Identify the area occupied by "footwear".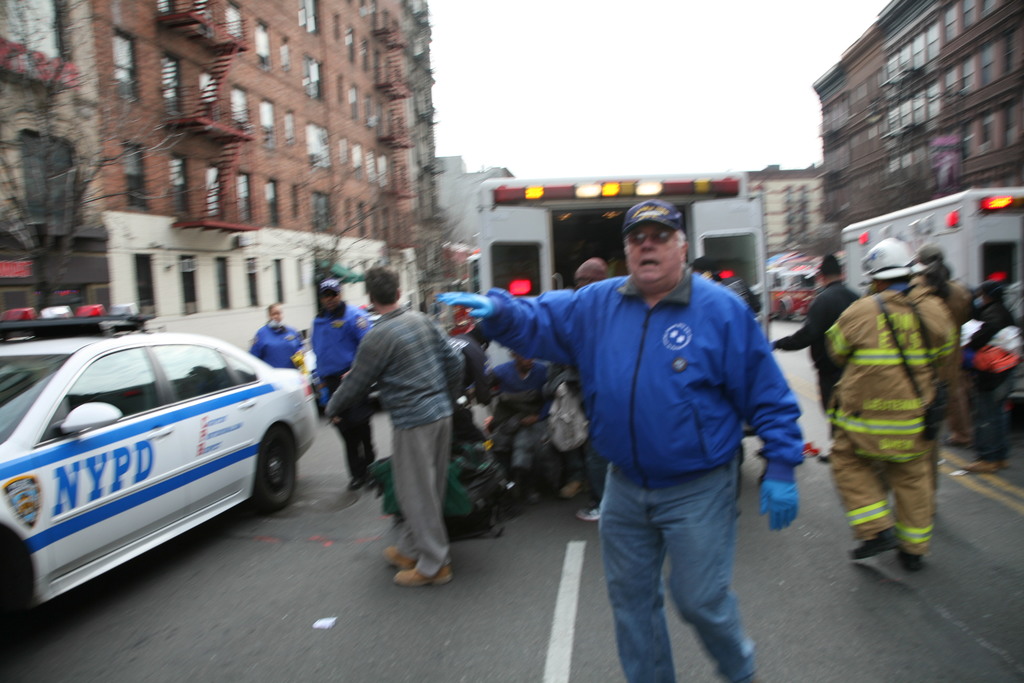
Area: x1=349 y1=473 x2=369 y2=490.
